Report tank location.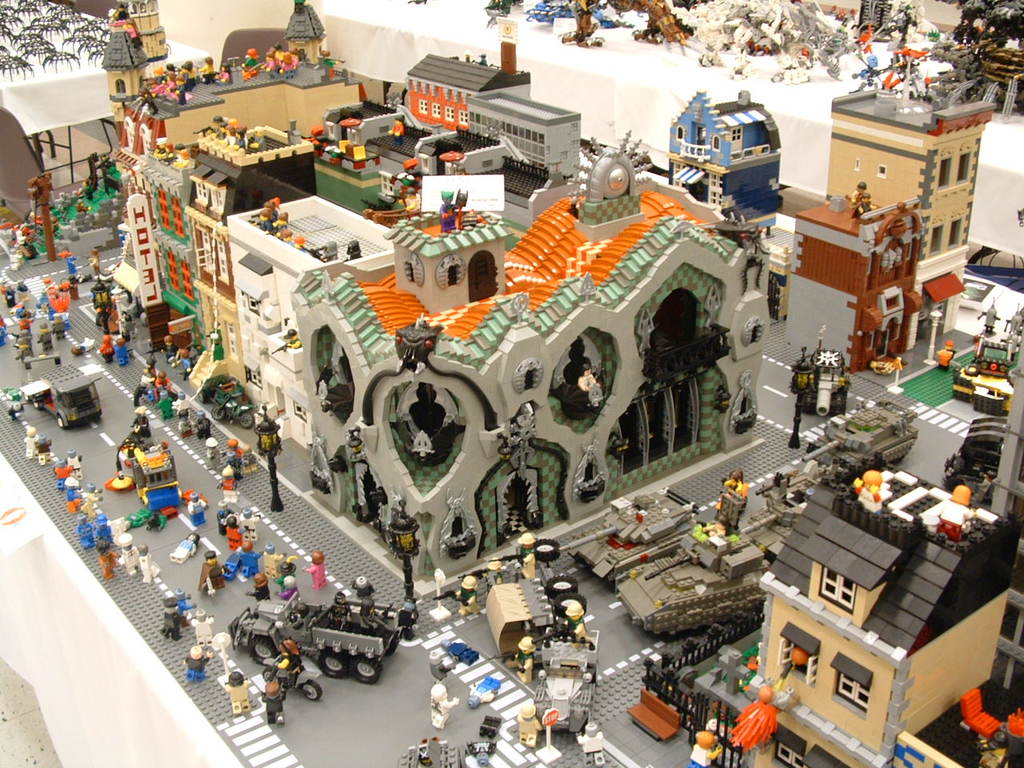
Report: <bbox>802, 398, 922, 478</bbox>.
